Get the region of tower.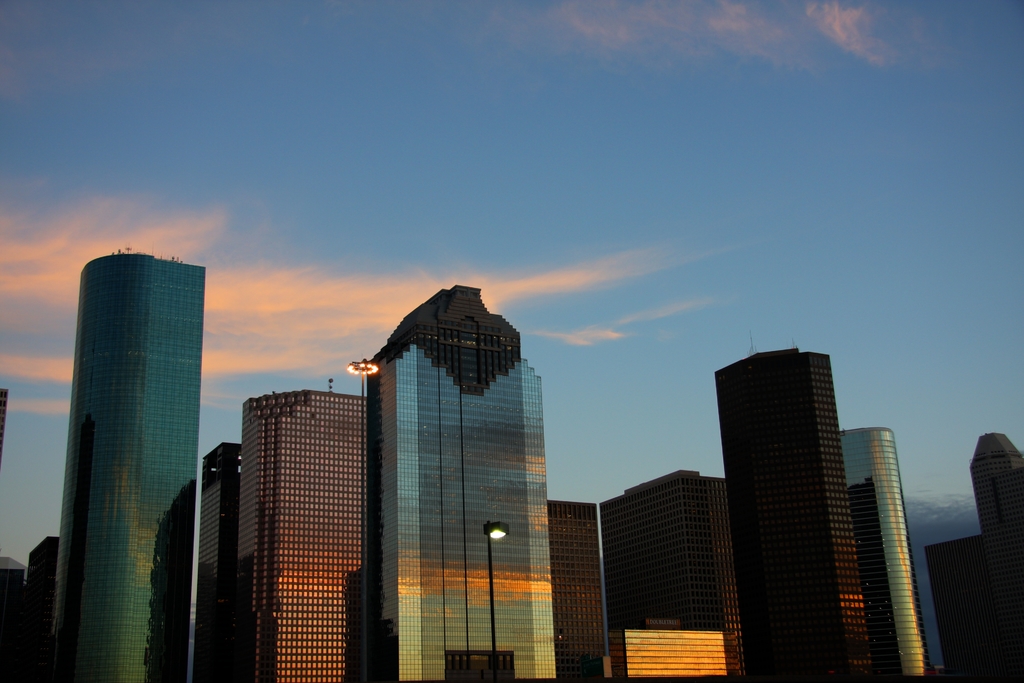
x1=598 y1=468 x2=745 y2=682.
